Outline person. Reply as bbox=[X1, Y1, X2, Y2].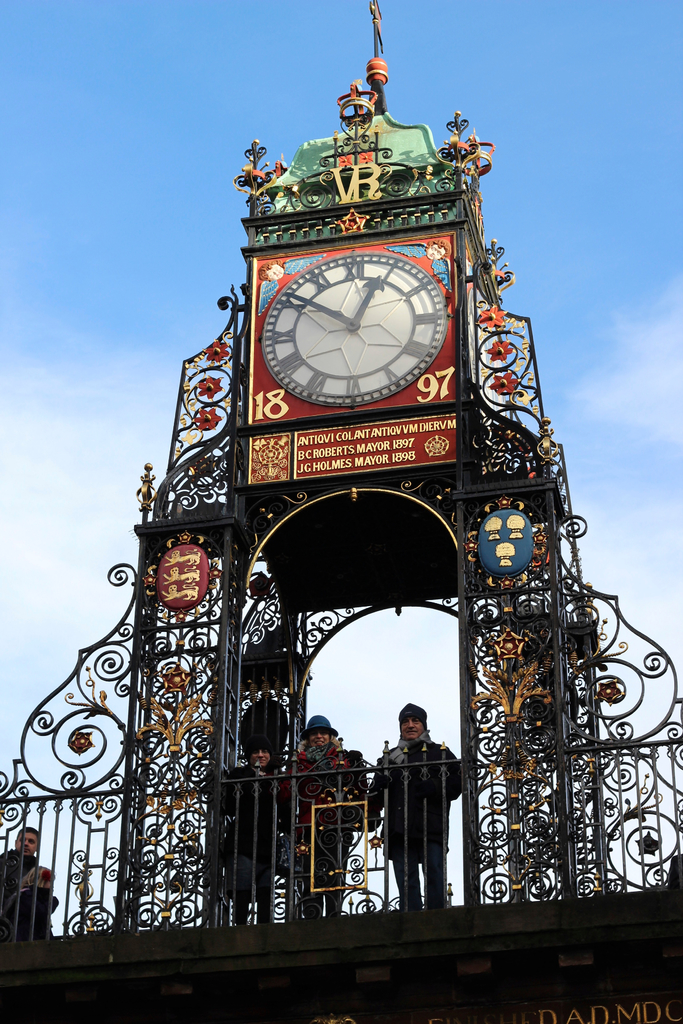
bbox=[0, 827, 60, 946].
